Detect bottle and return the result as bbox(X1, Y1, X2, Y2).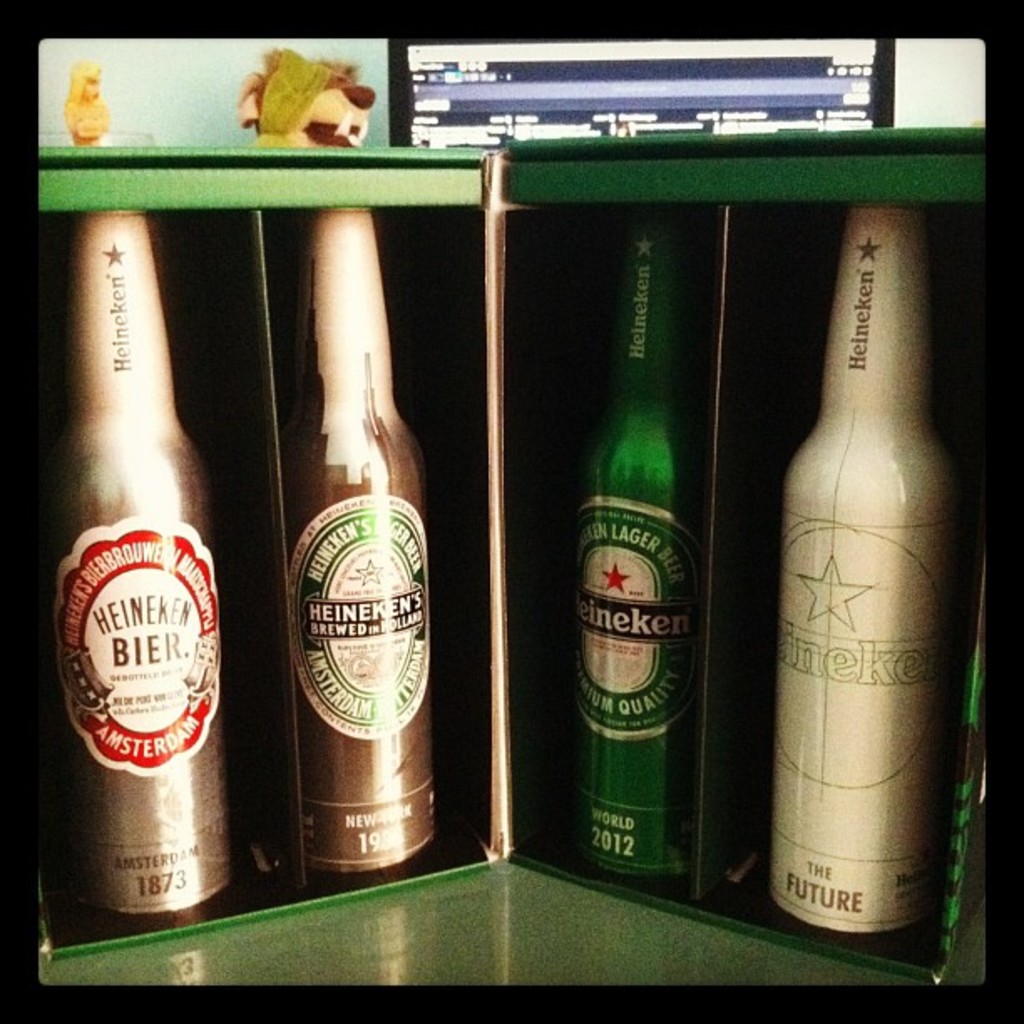
bbox(567, 212, 698, 887).
